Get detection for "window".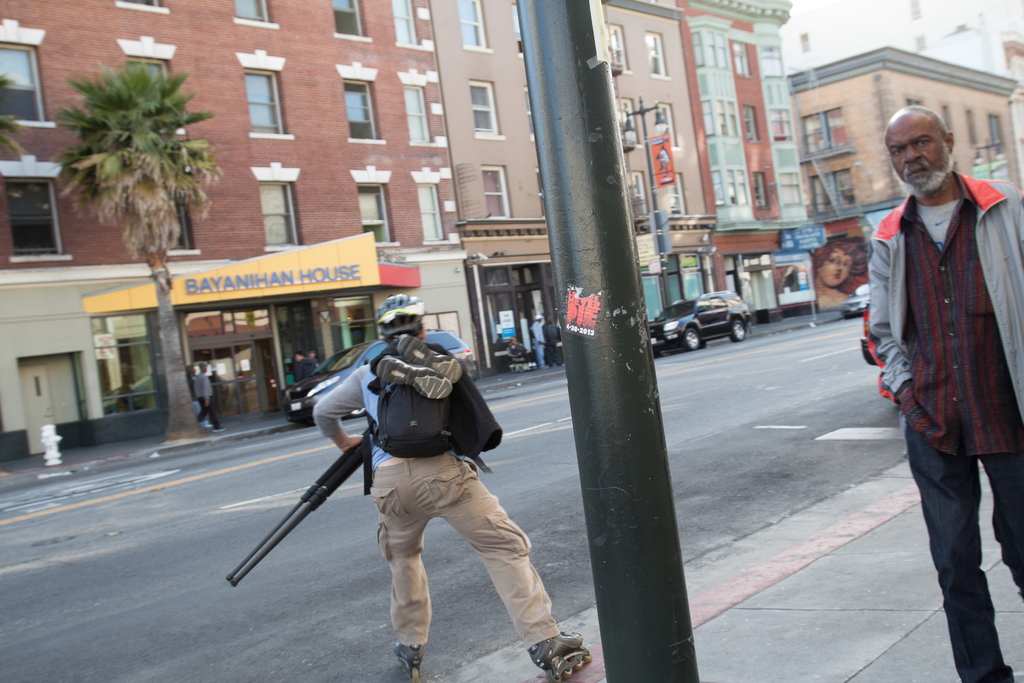
Detection: [x1=617, y1=99, x2=642, y2=149].
